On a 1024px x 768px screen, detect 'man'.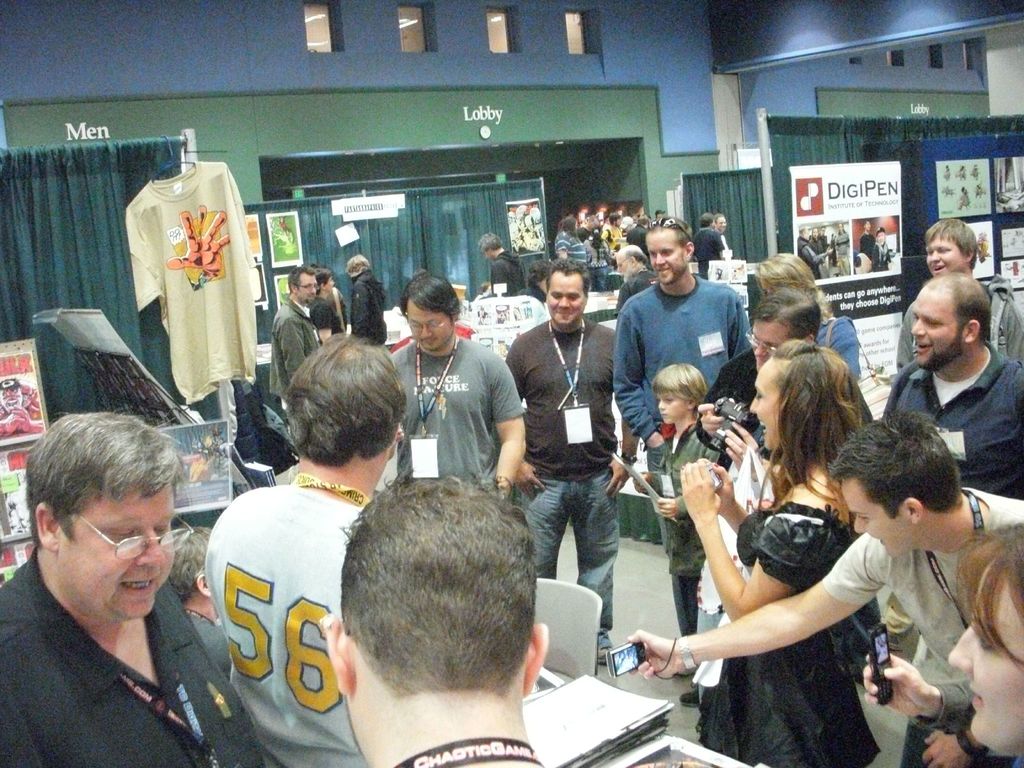
rect(691, 212, 717, 280).
